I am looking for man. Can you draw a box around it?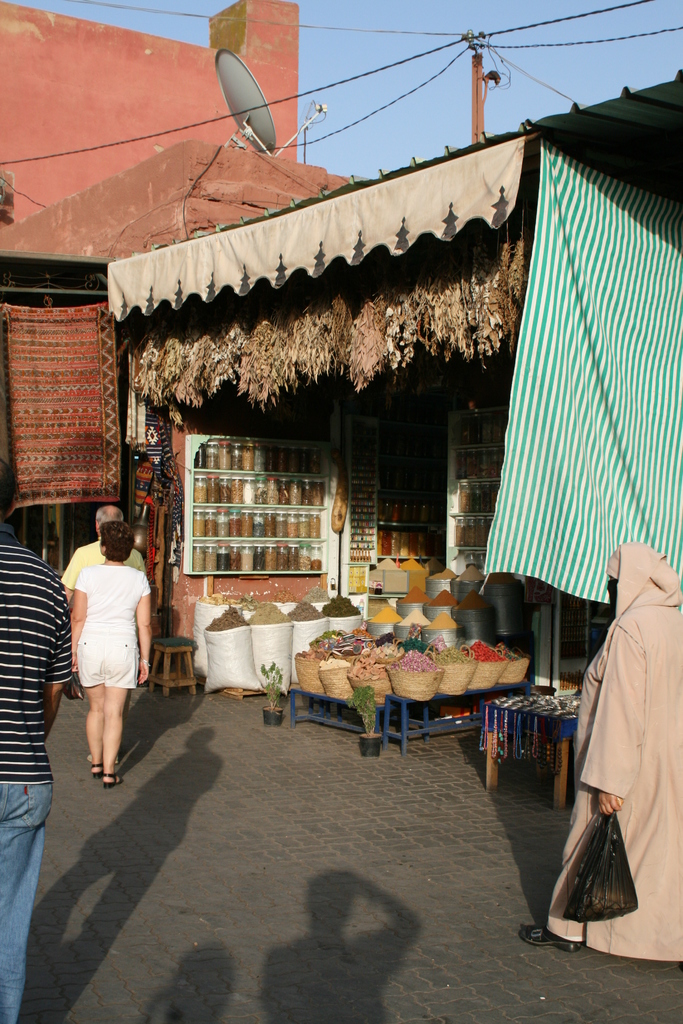
Sure, the bounding box is box=[0, 457, 72, 1023].
